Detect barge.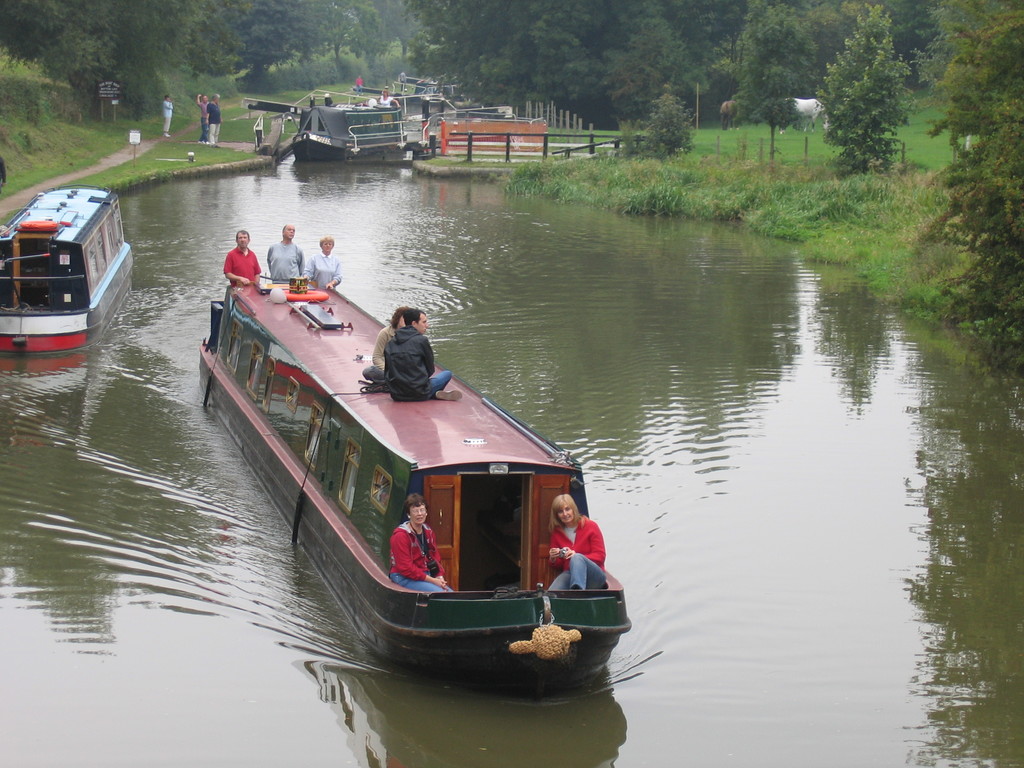
Detected at pyautogui.locateOnScreen(196, 276, 628, 695).
